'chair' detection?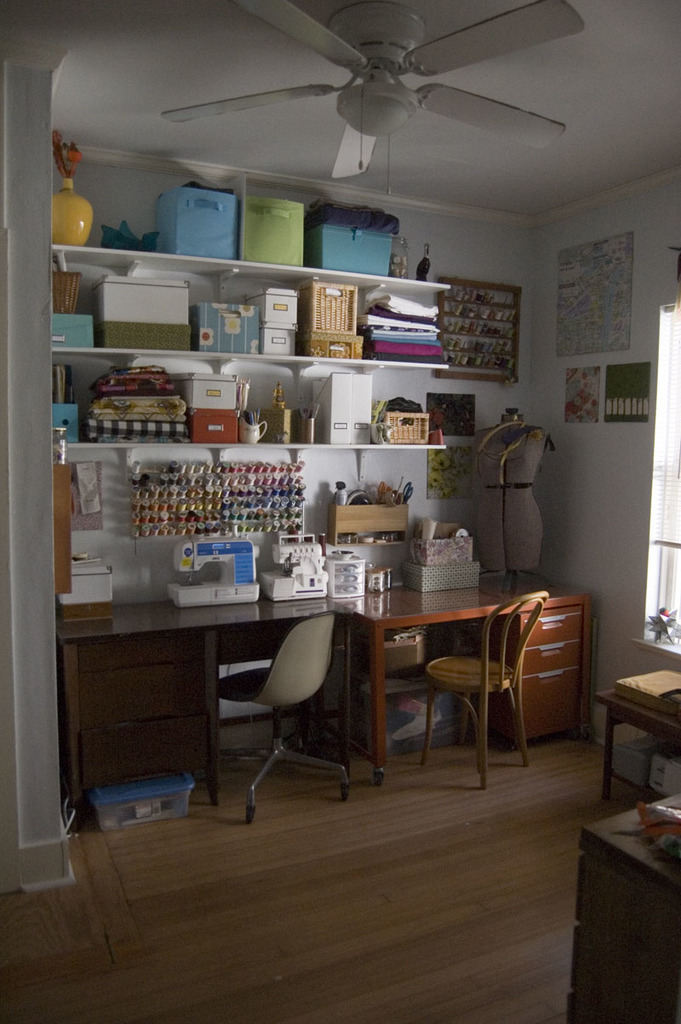
locate(216, 618, 352, 823)
